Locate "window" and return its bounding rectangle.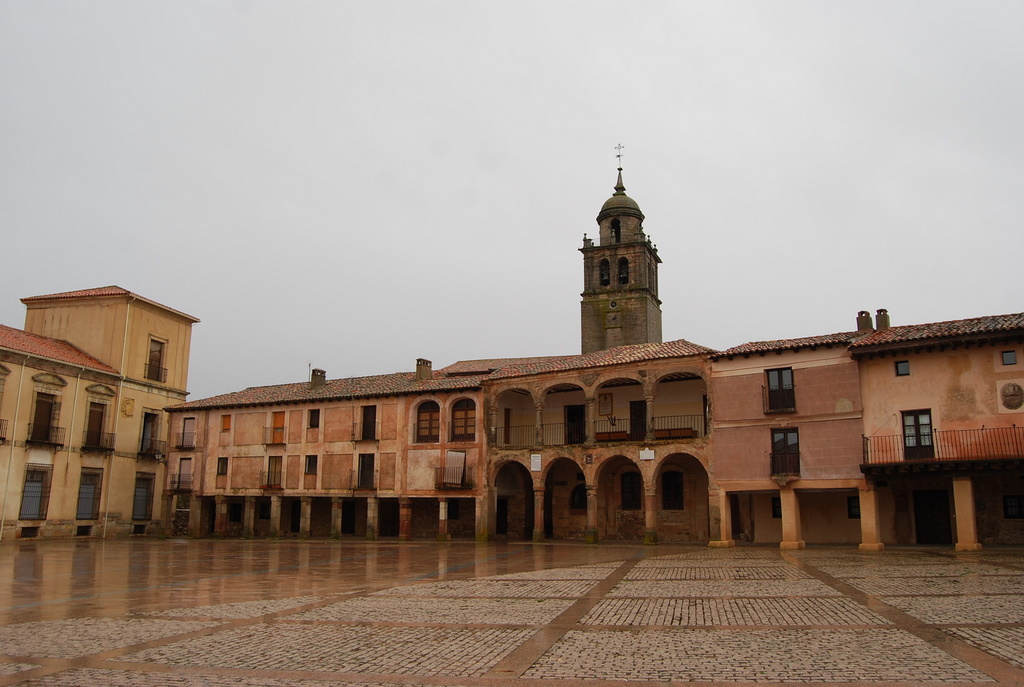
box=[0, 363, 8, 443].
